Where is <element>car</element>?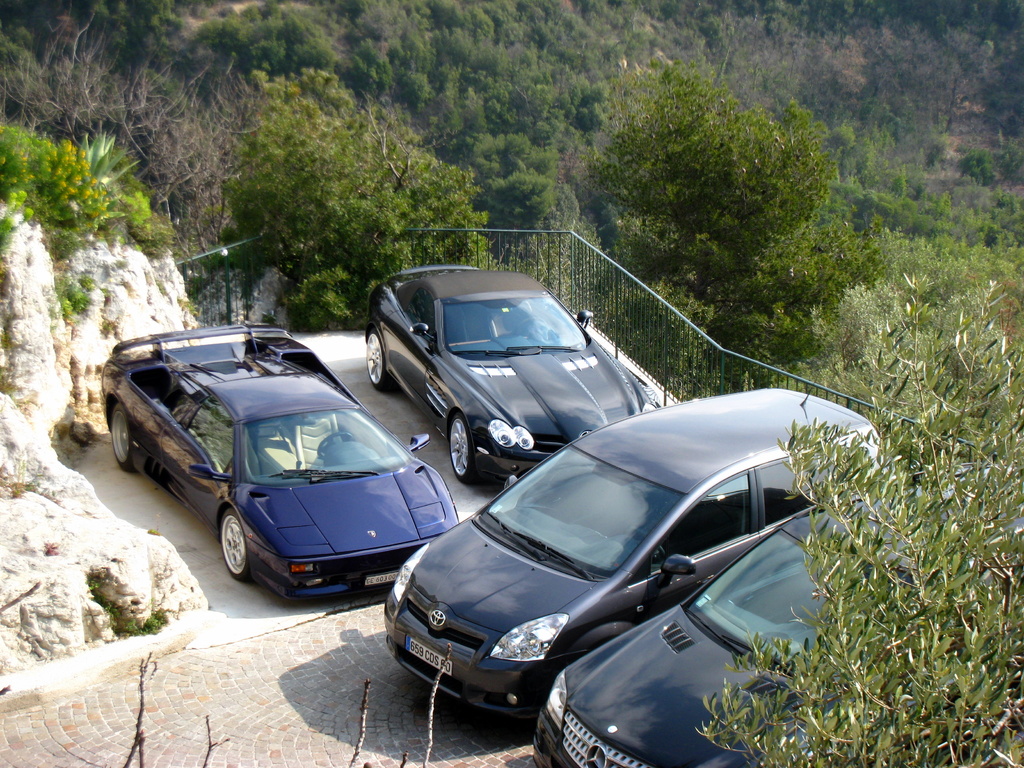
Rect(384, 356, 893, 732).
